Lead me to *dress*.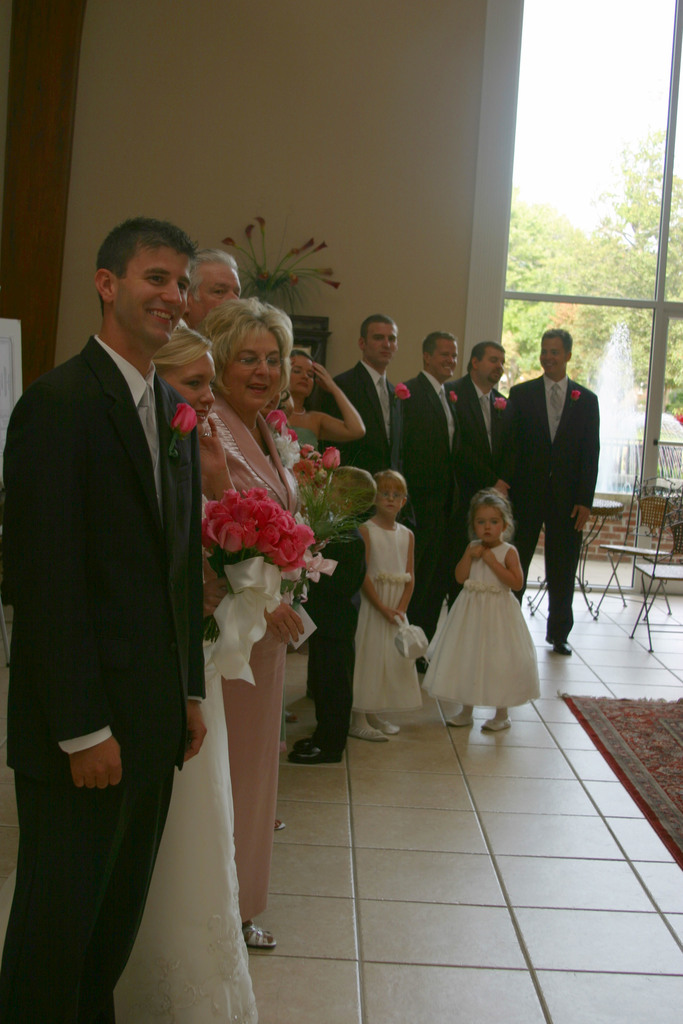
Lead to bbox=(195, 390, 308, 917).
